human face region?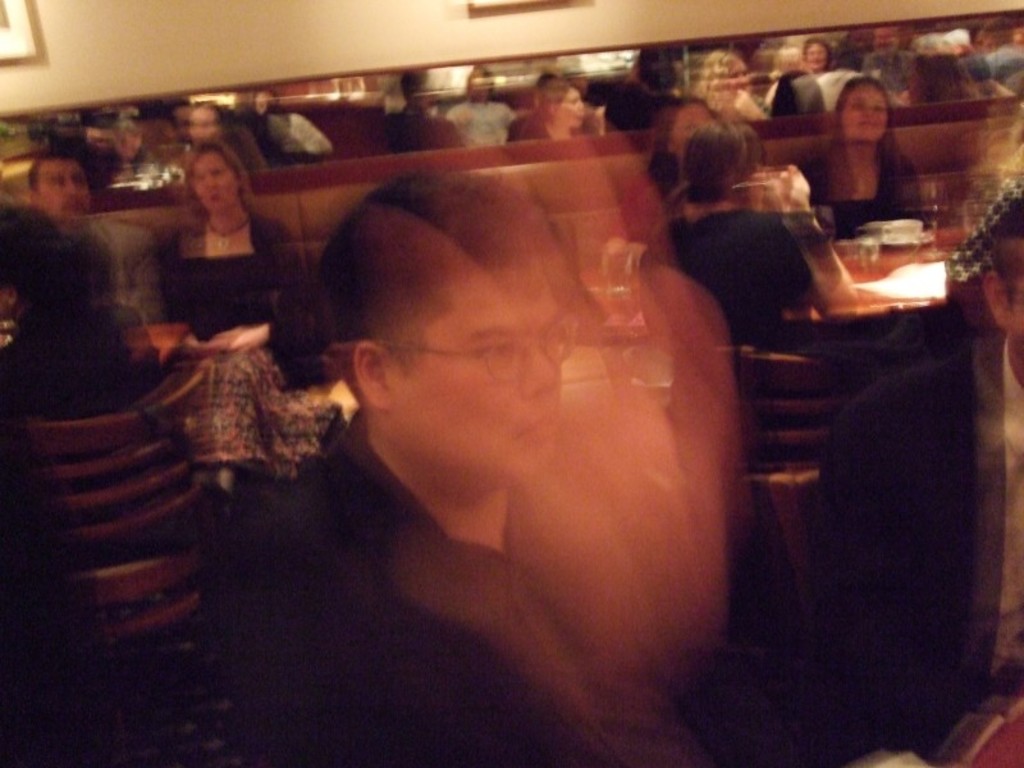
x1=838 y1=88 x2=892 y2=142
